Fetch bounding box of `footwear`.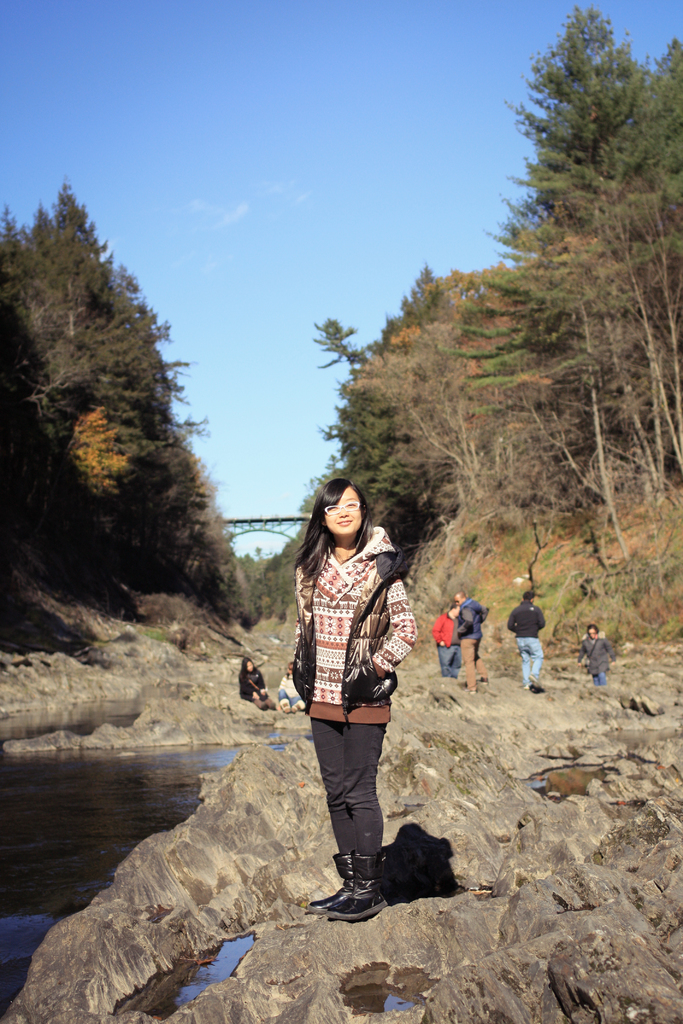
Bbox: 301 844 359 921.
